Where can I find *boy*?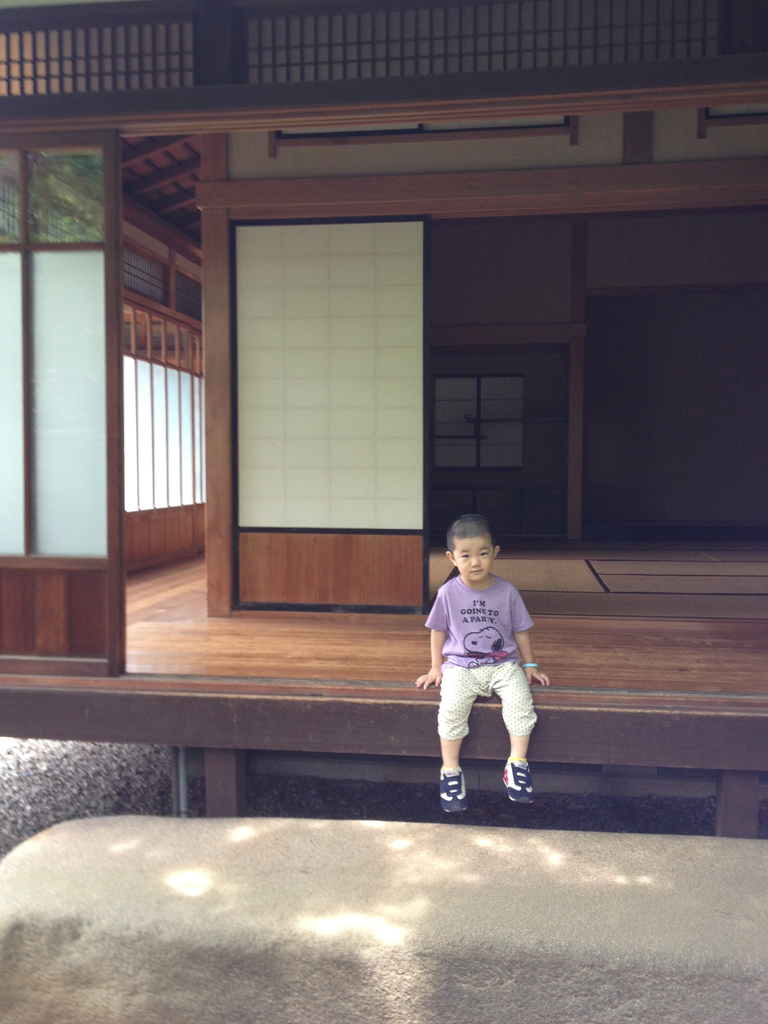
You can find it at left=411, top=509, right=550, bottom=817.
